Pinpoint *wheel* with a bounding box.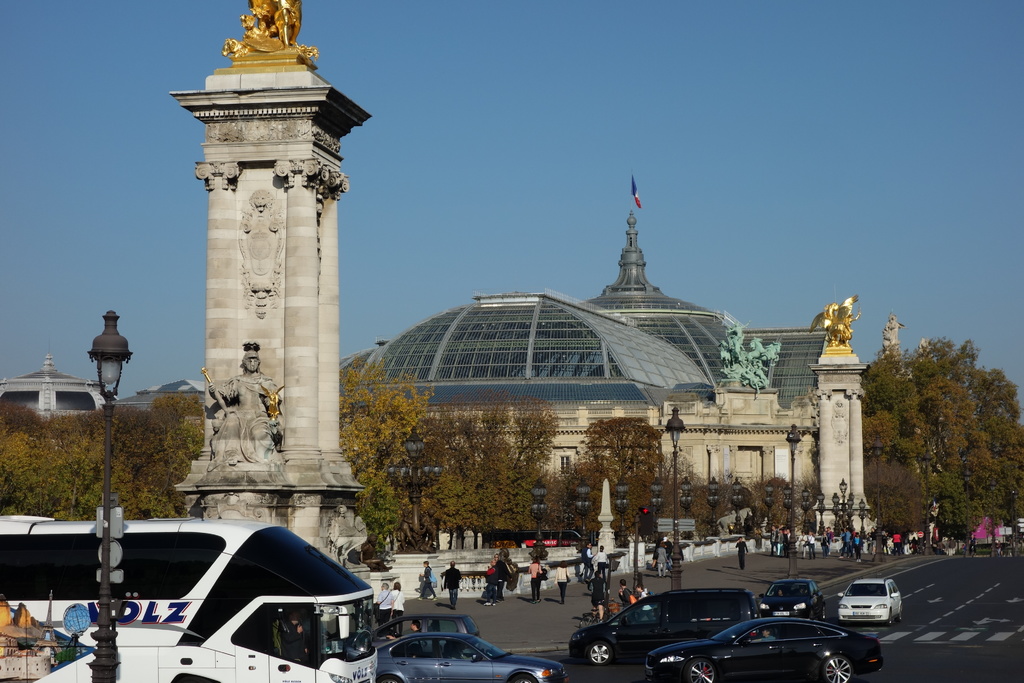
crop(685, 655, 717, 682).
